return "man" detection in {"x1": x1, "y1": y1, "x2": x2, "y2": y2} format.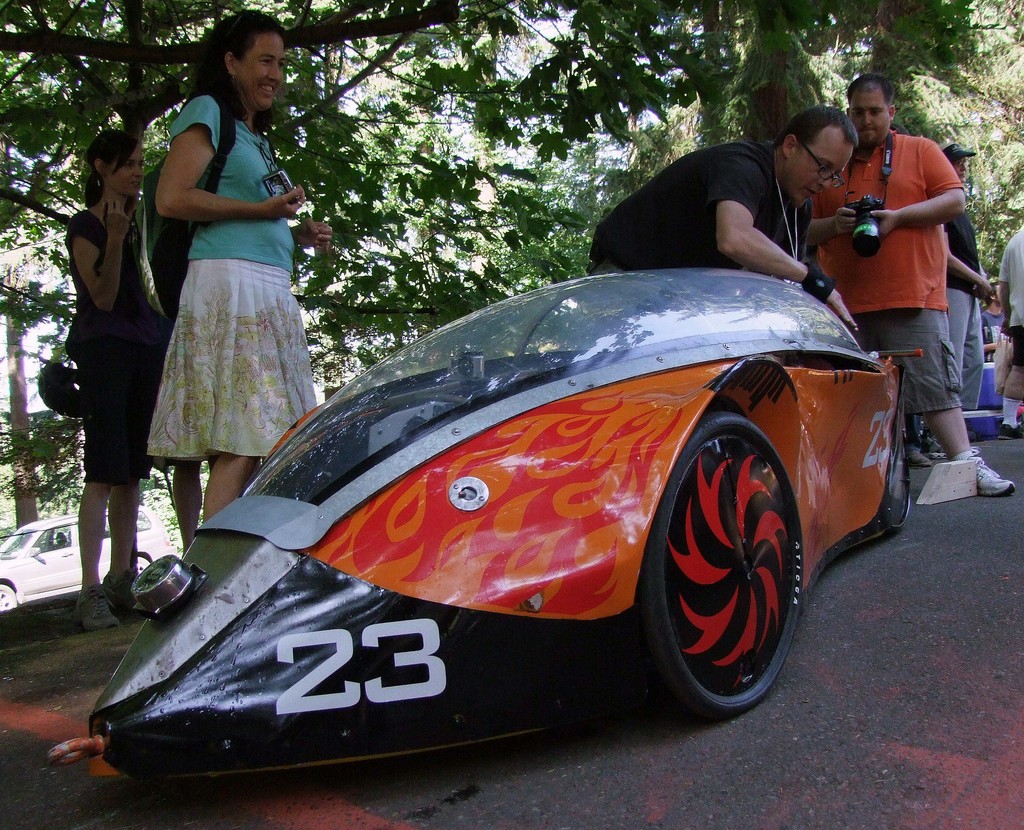
{"x1": 811, "y1": 91, "x2": 1002, "y2": 478}.
